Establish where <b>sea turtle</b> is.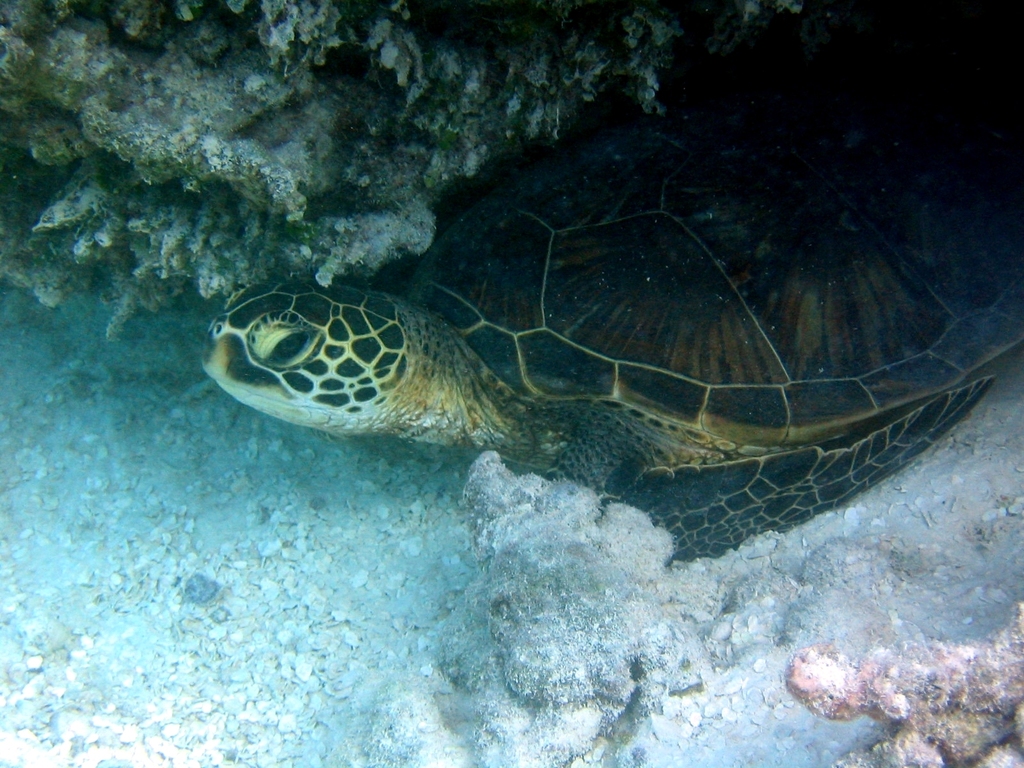
Established at box(196, 118, 1023, 569).
